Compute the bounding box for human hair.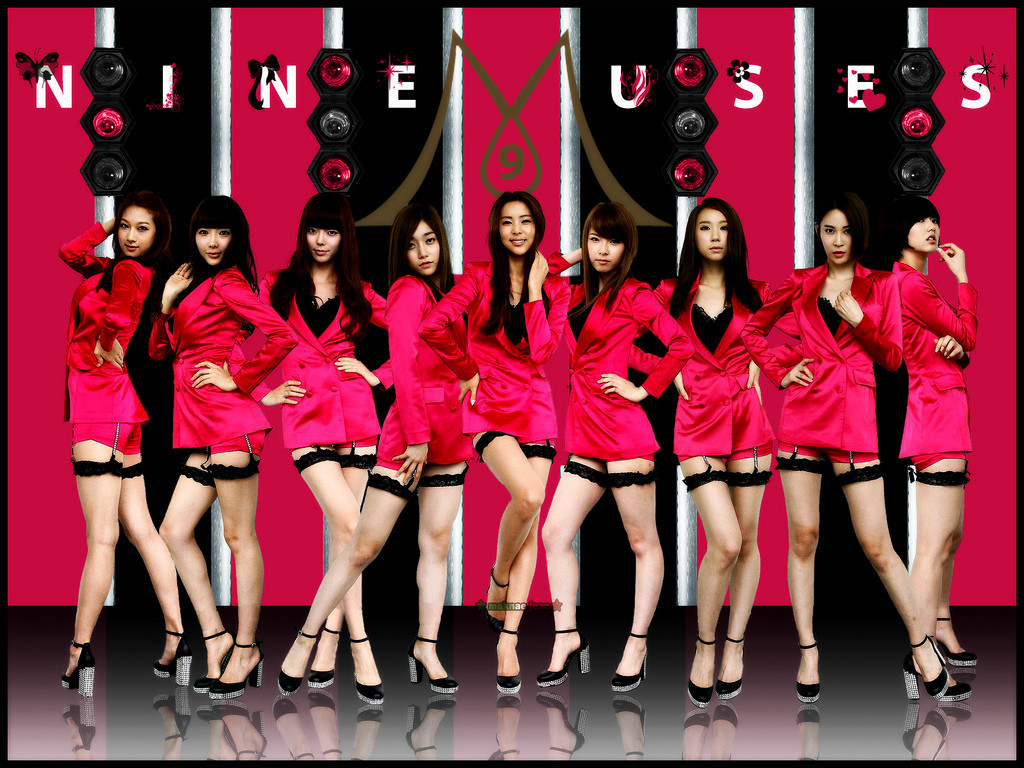
bbox=[387, 203, 453, 297].
